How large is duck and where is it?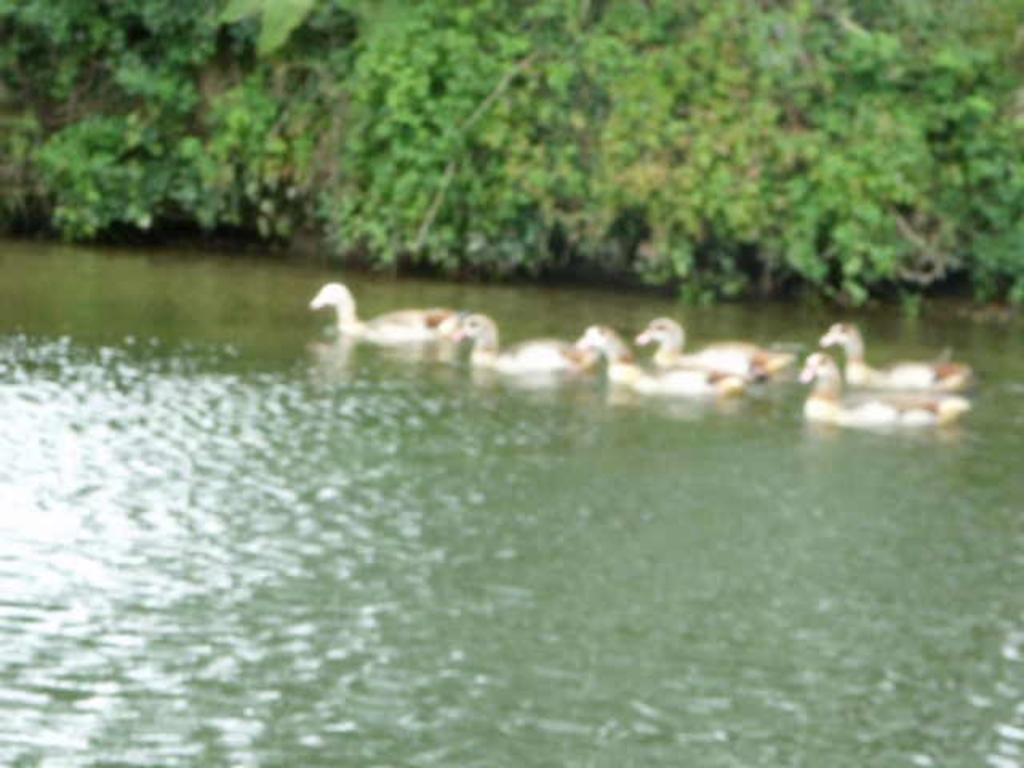
Bounding box: Rect(562, 320, 741, 400).
